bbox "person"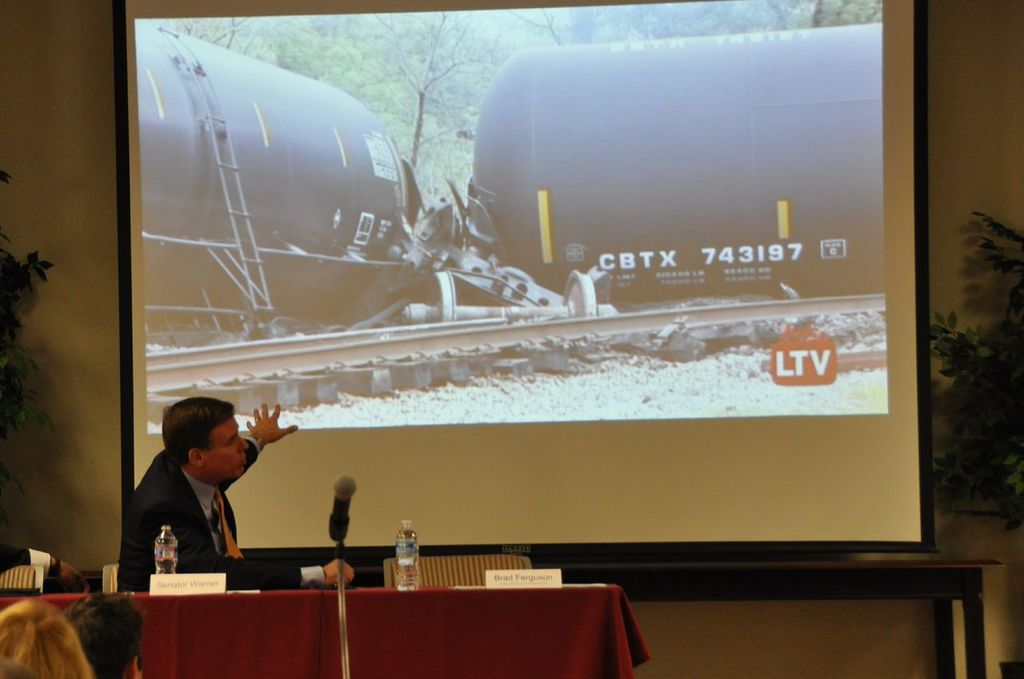
bbox=[110, 383, 303, 593]
